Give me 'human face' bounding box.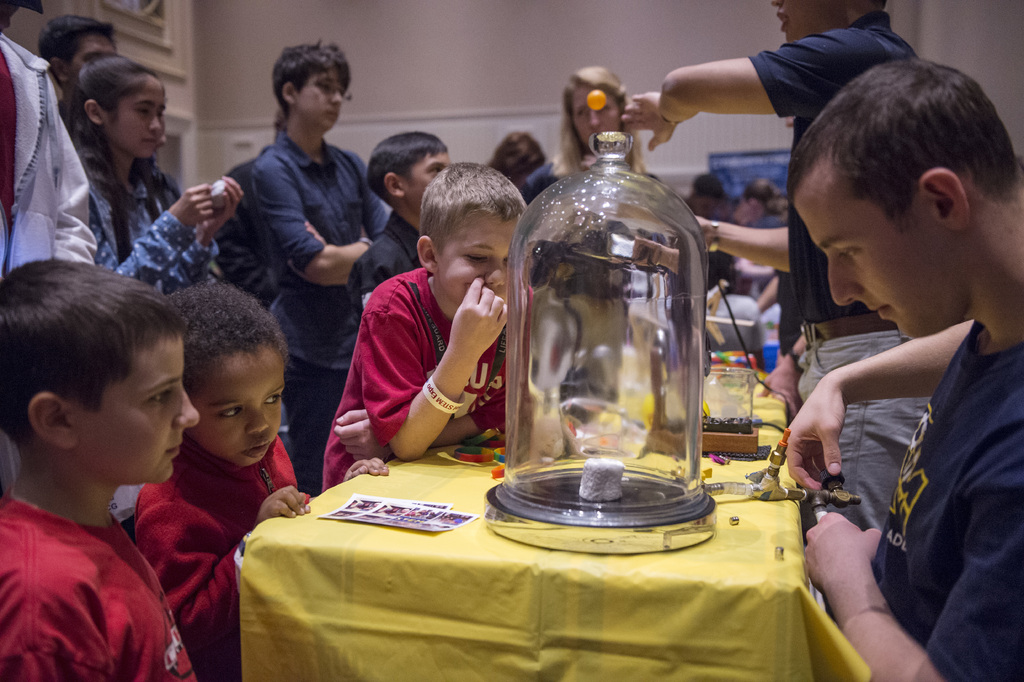
x1=291, y1=57, x2=342, y2=140.
